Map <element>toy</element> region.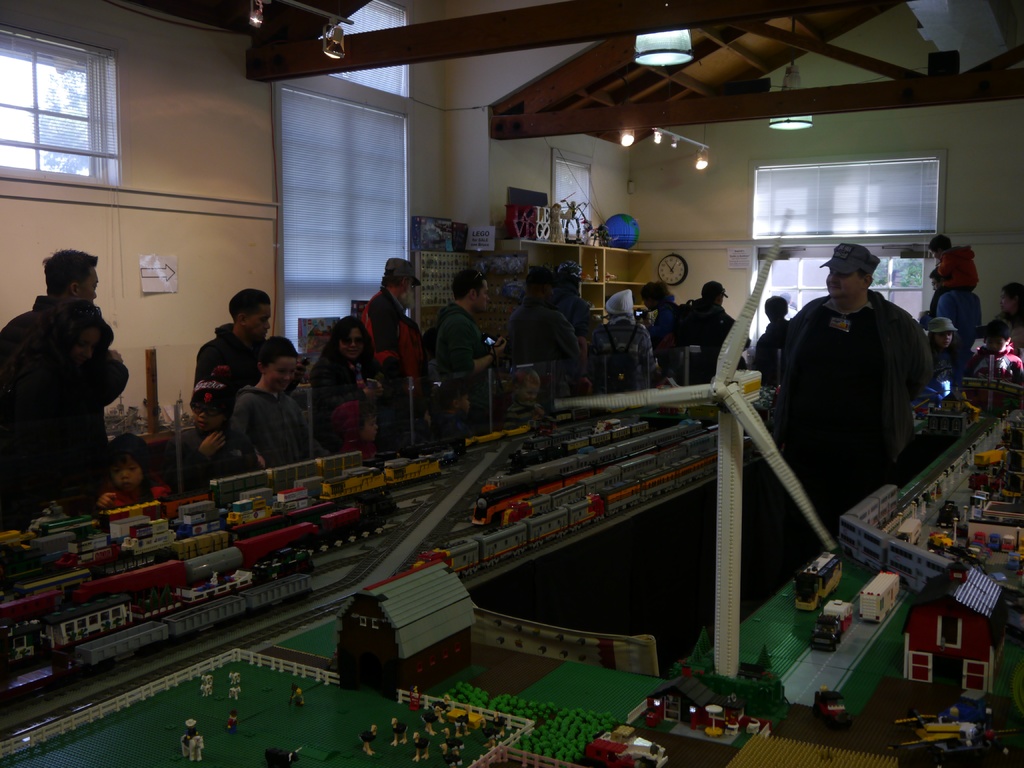
Mapped to box=[809, 685, 851, 723].
